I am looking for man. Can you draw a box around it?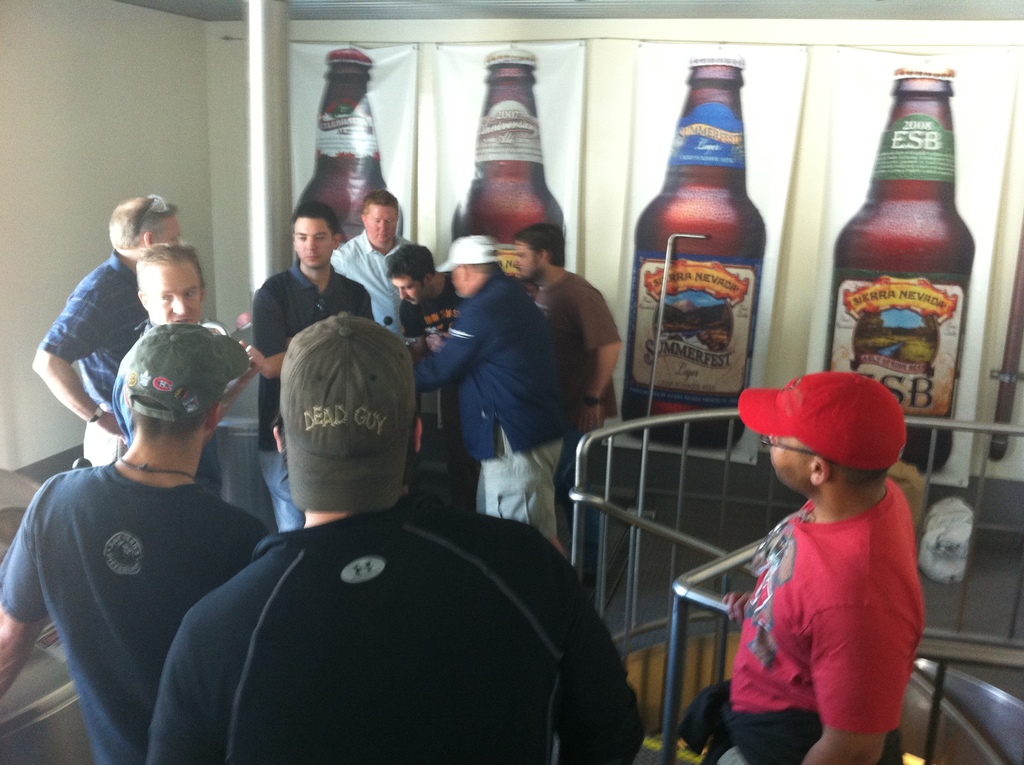
Sure, the bounding box is x1=388 y1=243 x2=469 y2=512.
